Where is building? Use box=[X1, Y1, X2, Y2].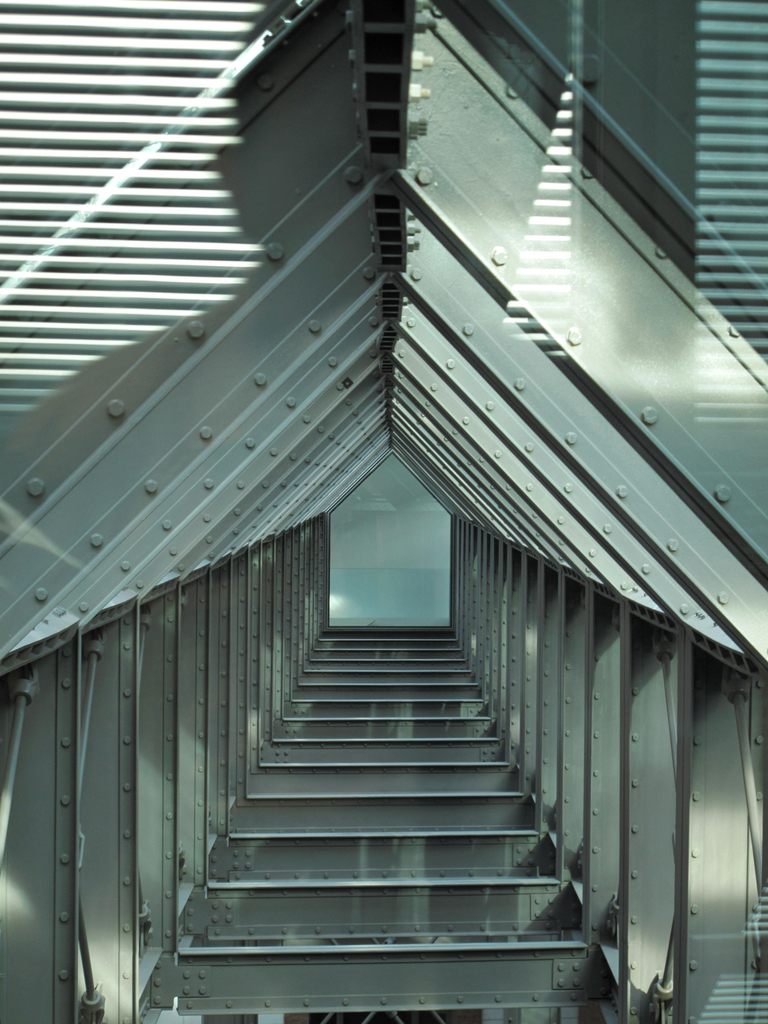
box=[0, 0, 767, 1023].
